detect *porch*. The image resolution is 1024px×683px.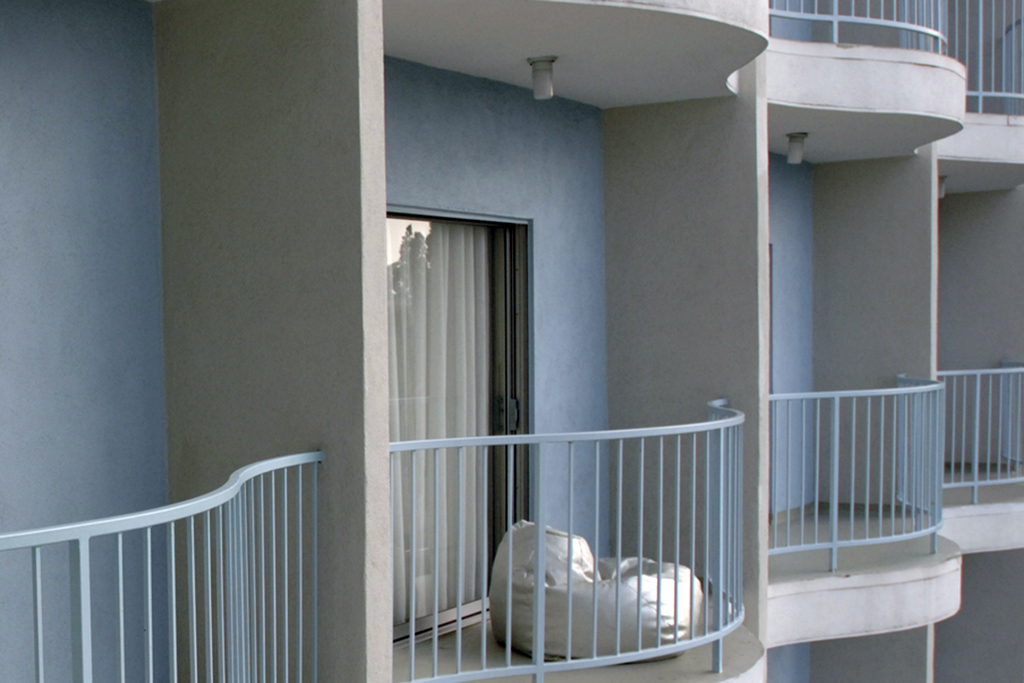
{"left": 744, "top": 1, "right": 972, "bottom": 74}.
